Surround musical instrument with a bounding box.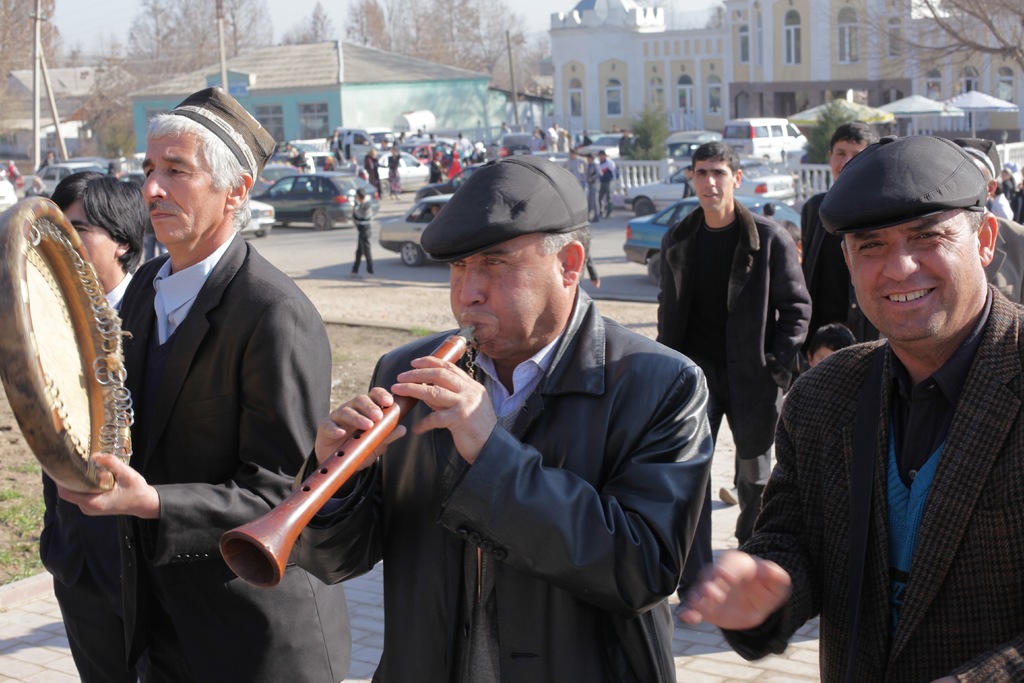
[left=223, top=327, right=481, bottom=589].
